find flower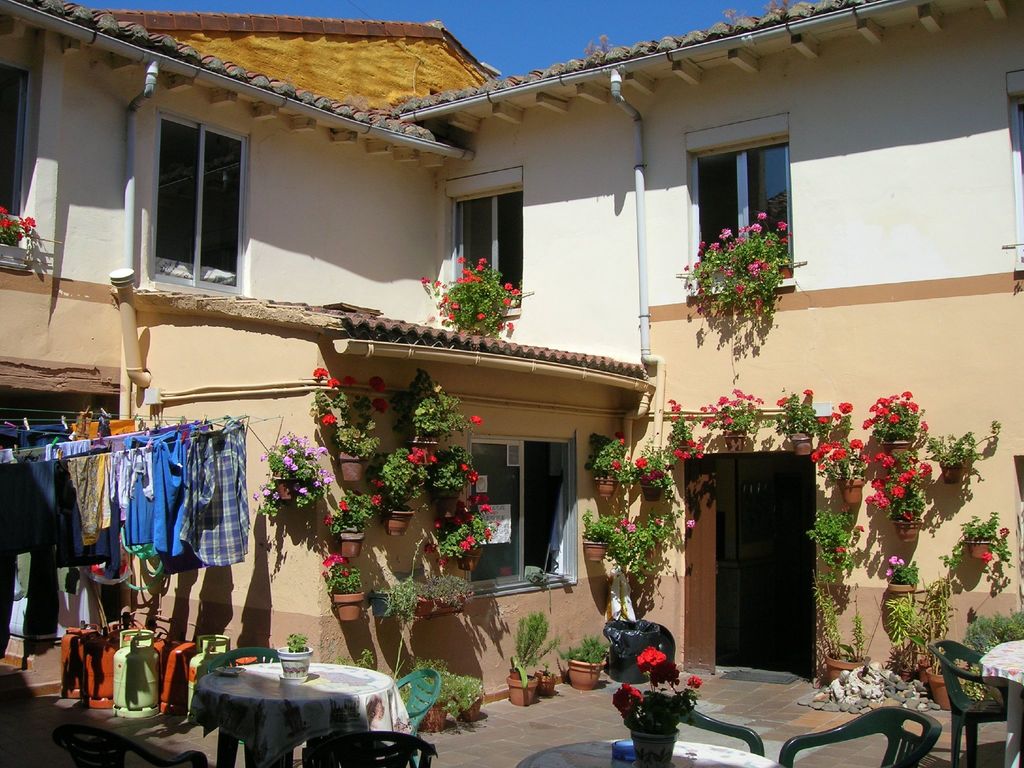
{"x1": 326, "y1": 518, "x2": 333, "y2": 522}
